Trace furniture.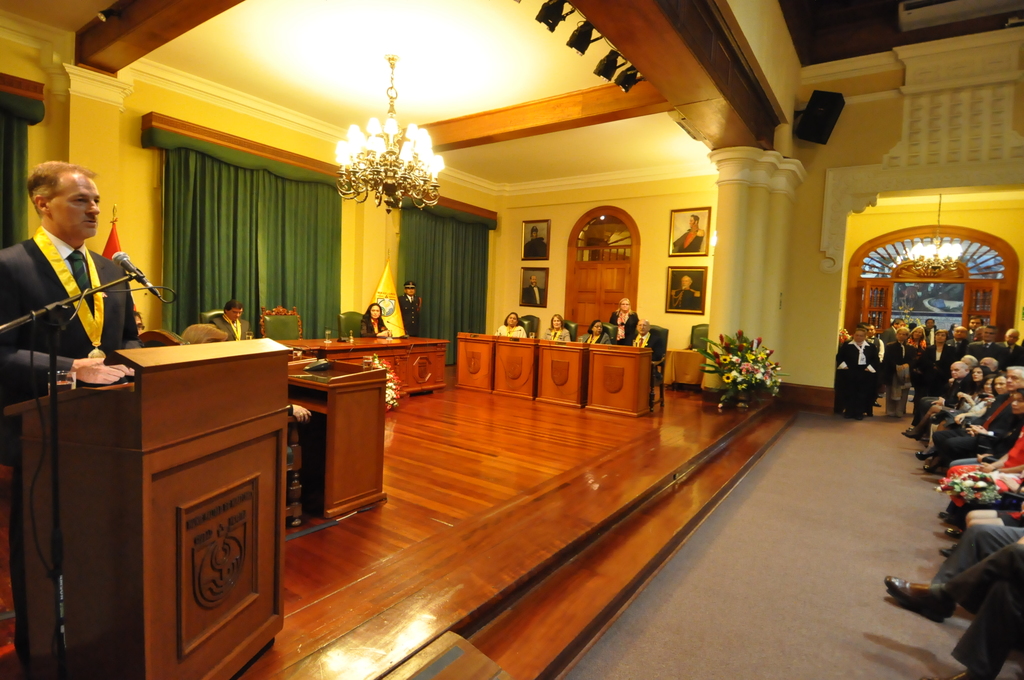
Traced to bbox=(276, 336, 452, 405).
